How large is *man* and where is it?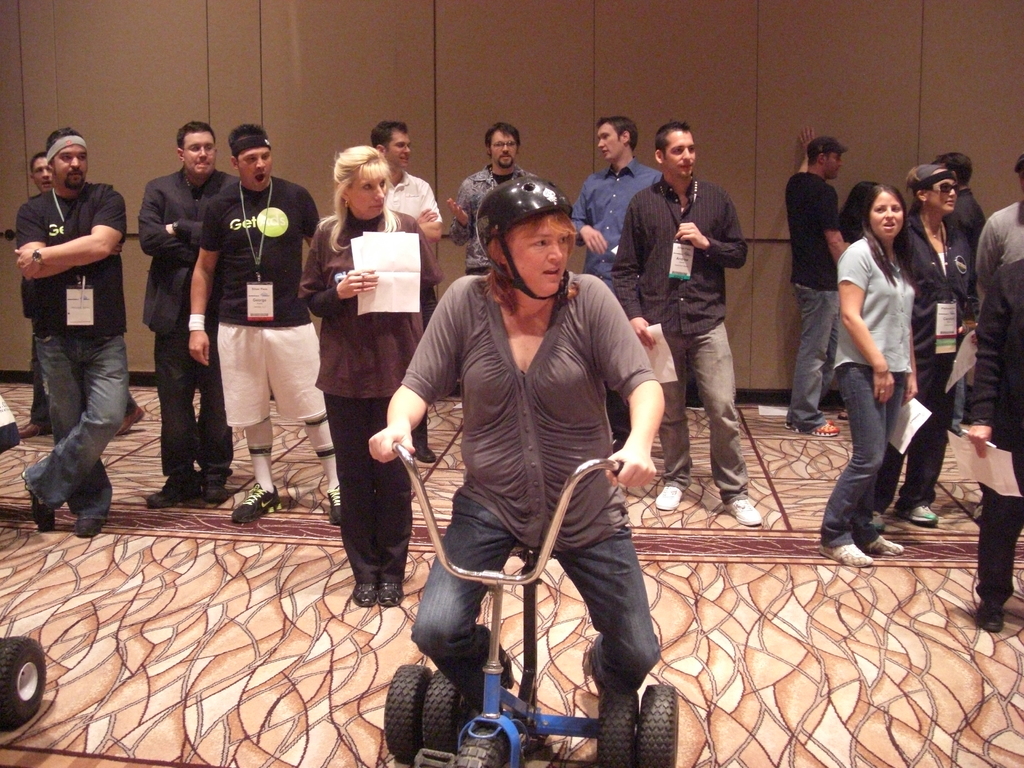
Bounding box: box(13, 154, 148, 445).
